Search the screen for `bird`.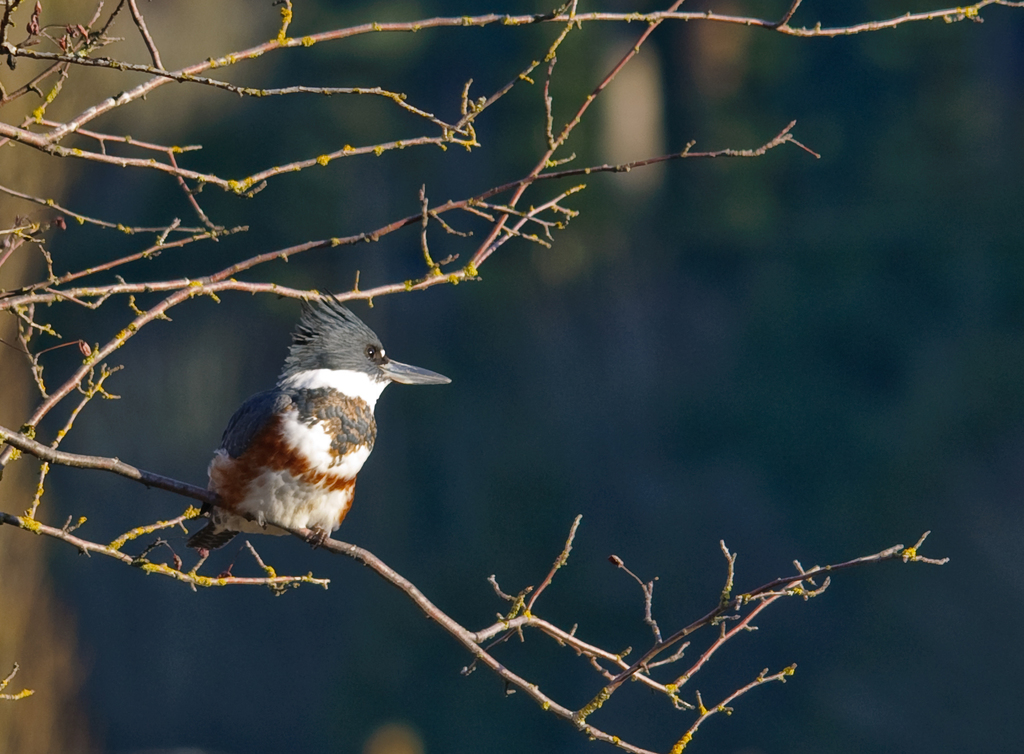
Found at [left=167, top=316, right=442, bottom=568].
